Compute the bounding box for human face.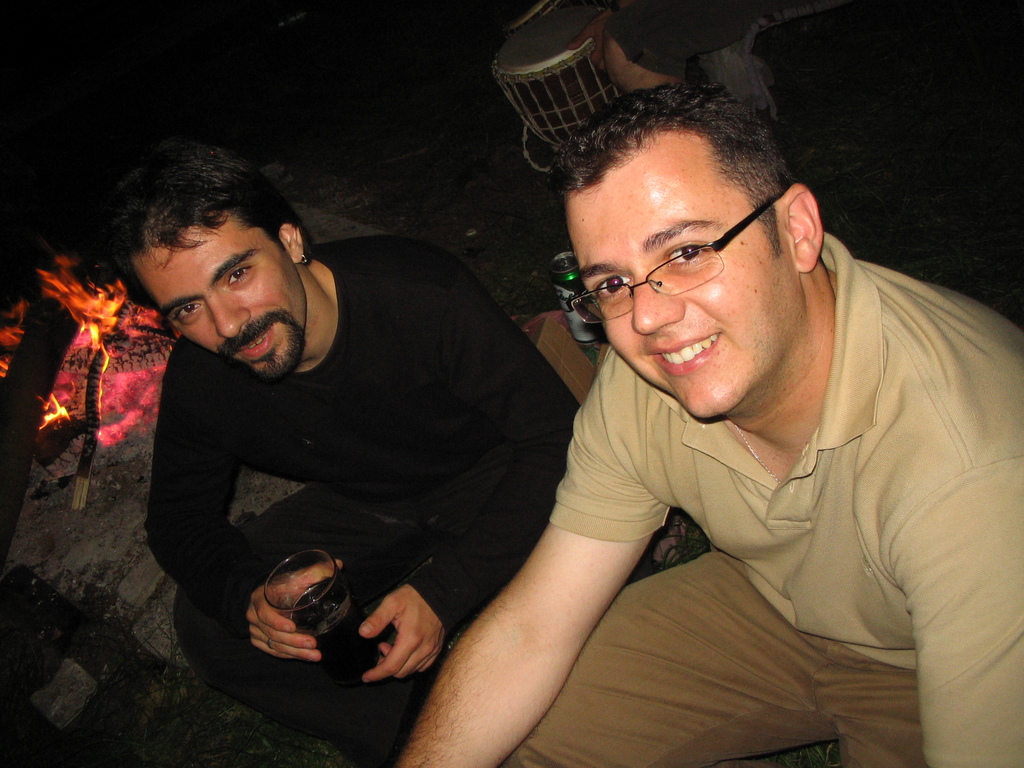
Rect(135, 213, 311, 382).
